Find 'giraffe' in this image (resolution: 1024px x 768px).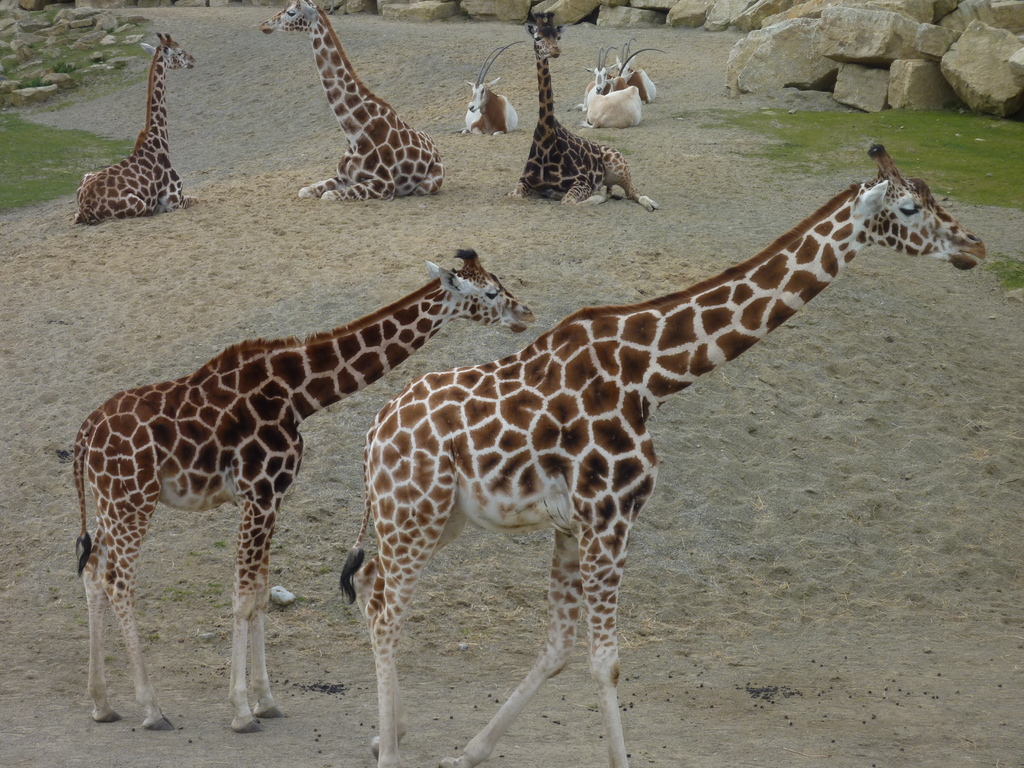
bbox(255, 0, 443, 201).
